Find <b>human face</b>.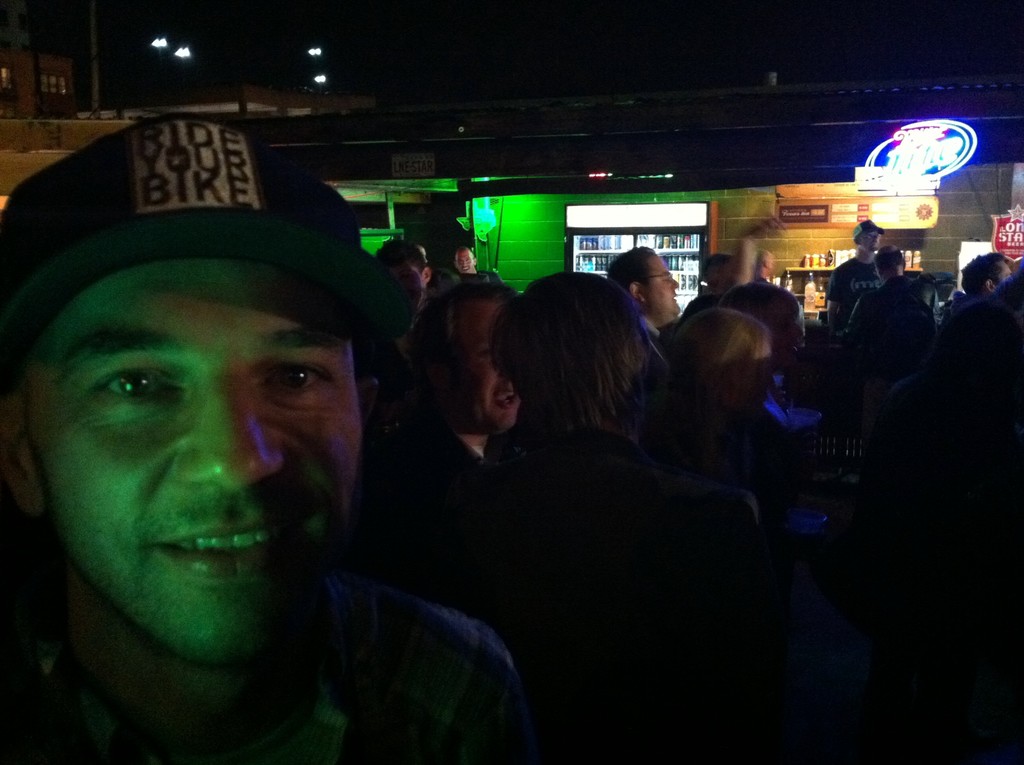
box=[24, 259, 362, 652].
